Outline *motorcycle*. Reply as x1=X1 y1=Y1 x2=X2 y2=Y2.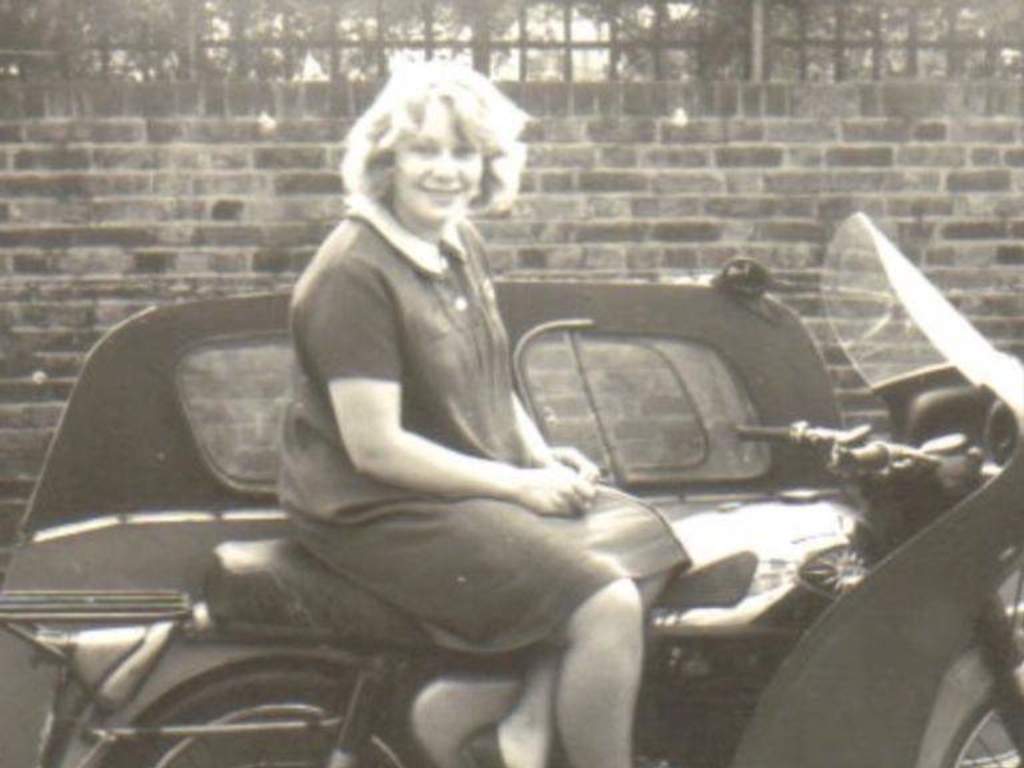
x1=17 y1=195 x2=904 y2=767.
